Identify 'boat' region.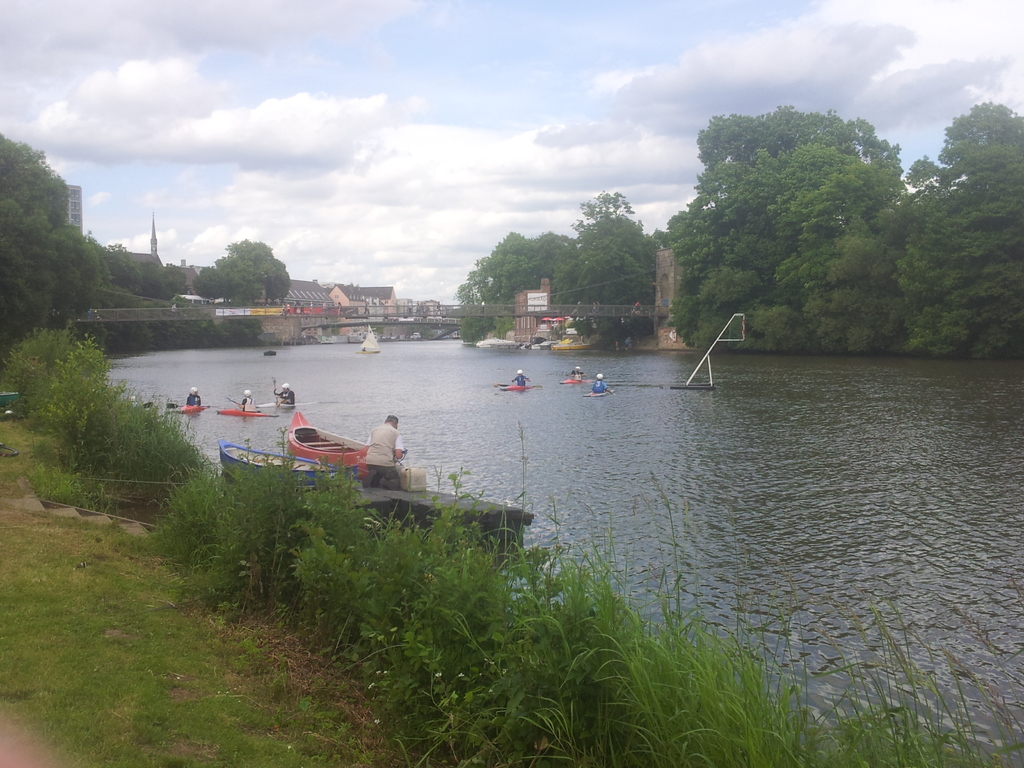
Region: <region>278, 410, 371, 475</region>.
